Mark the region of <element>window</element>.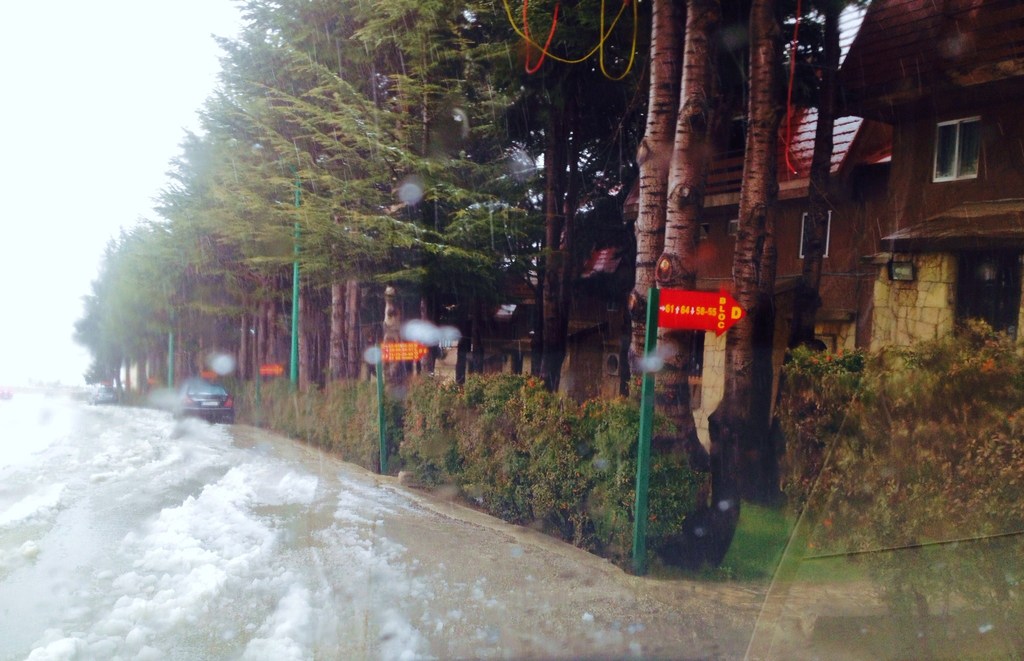
Region: x1=941, y1=97, x2=1002, y2=181.
